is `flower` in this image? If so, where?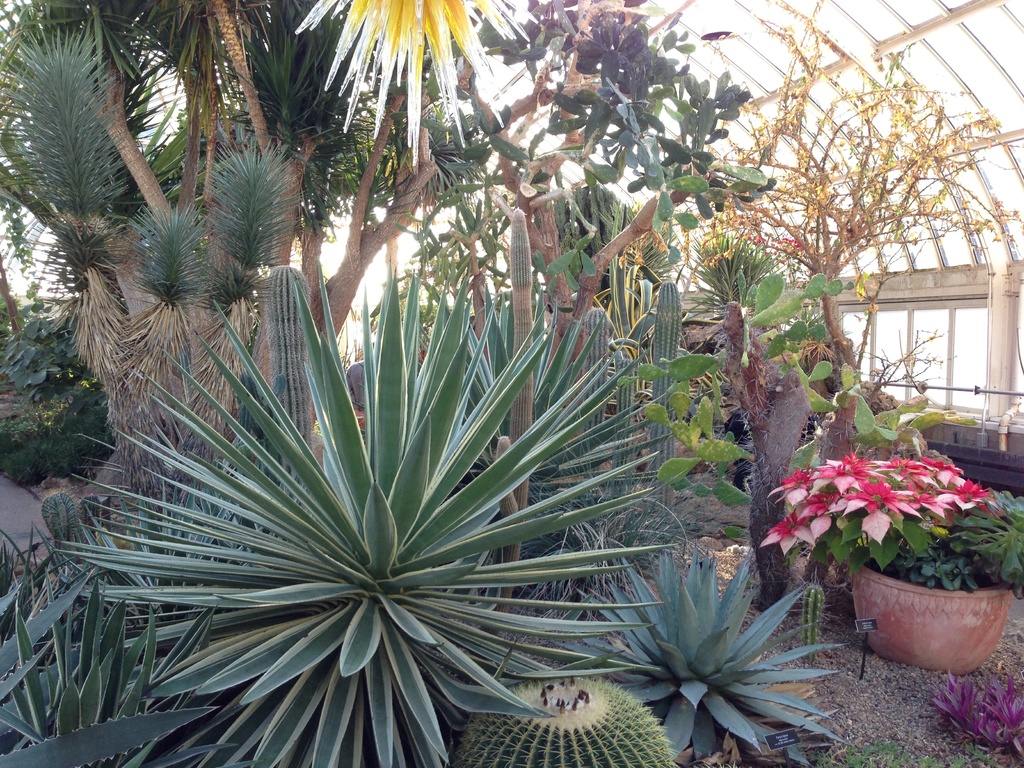
Yes, at [x1=928, y1=659, x2=1023, y2=751].
